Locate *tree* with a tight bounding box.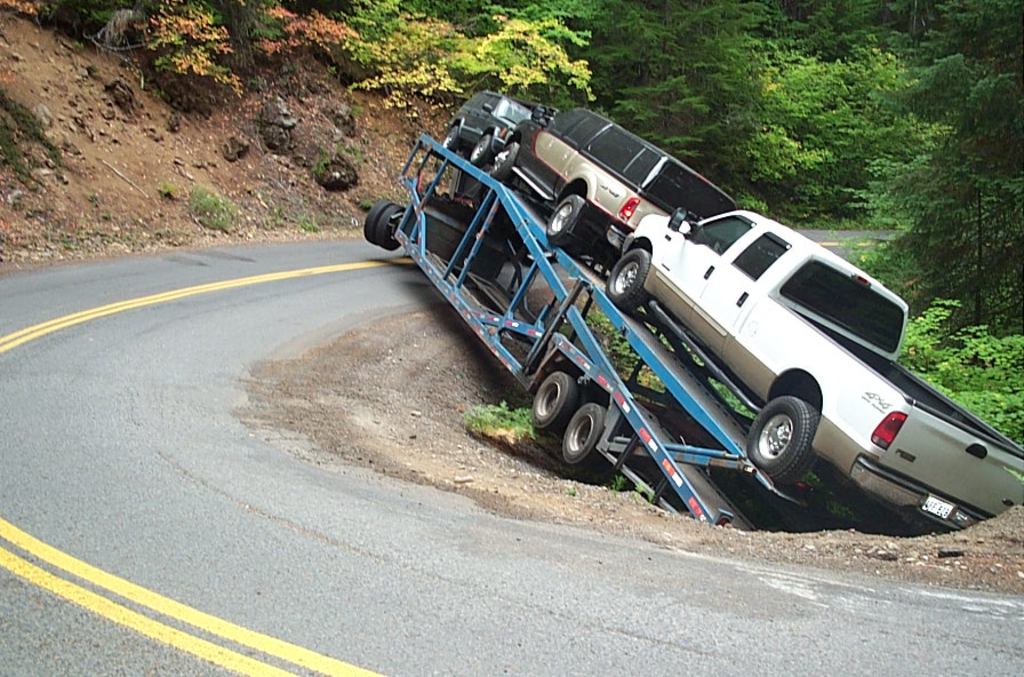
<region>680, 0, 809, 205</region>.
